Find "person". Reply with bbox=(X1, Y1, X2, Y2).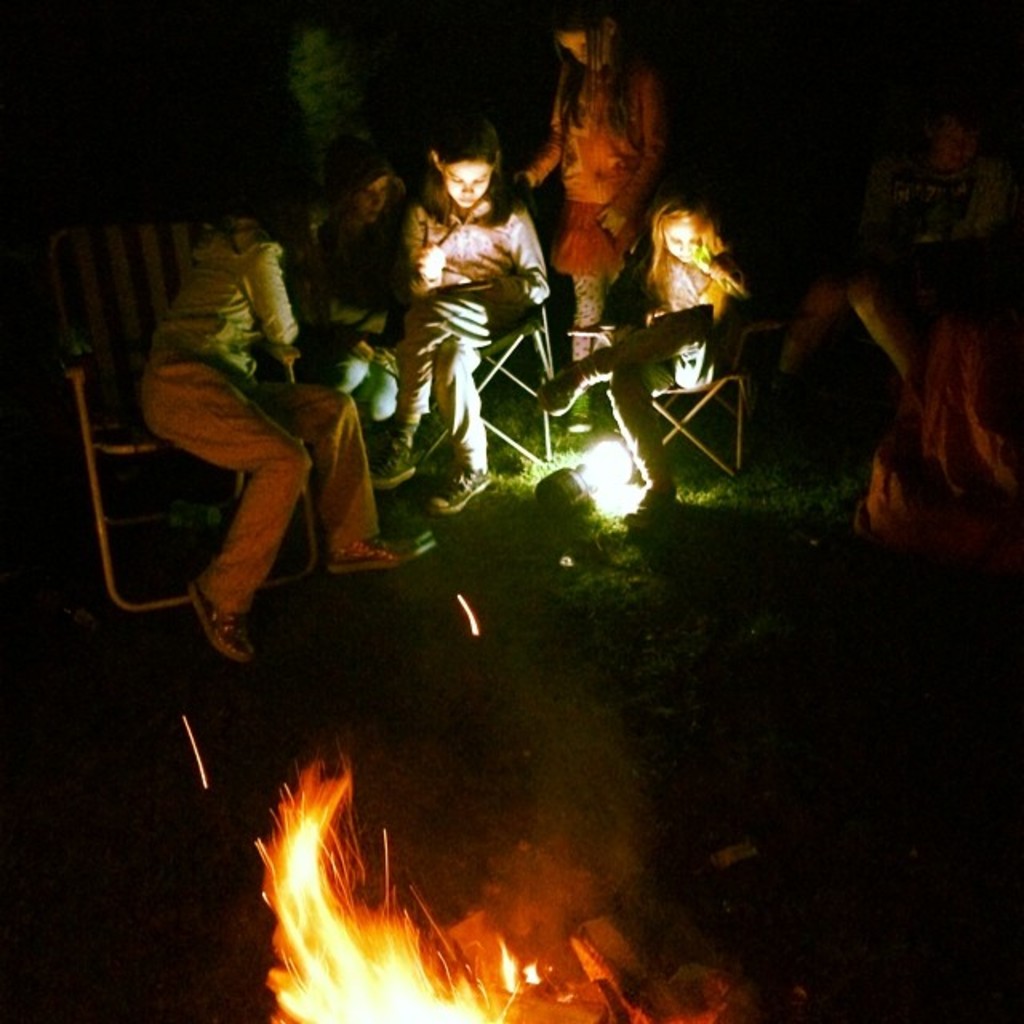
bbox=(272, 152, 442, 499).
